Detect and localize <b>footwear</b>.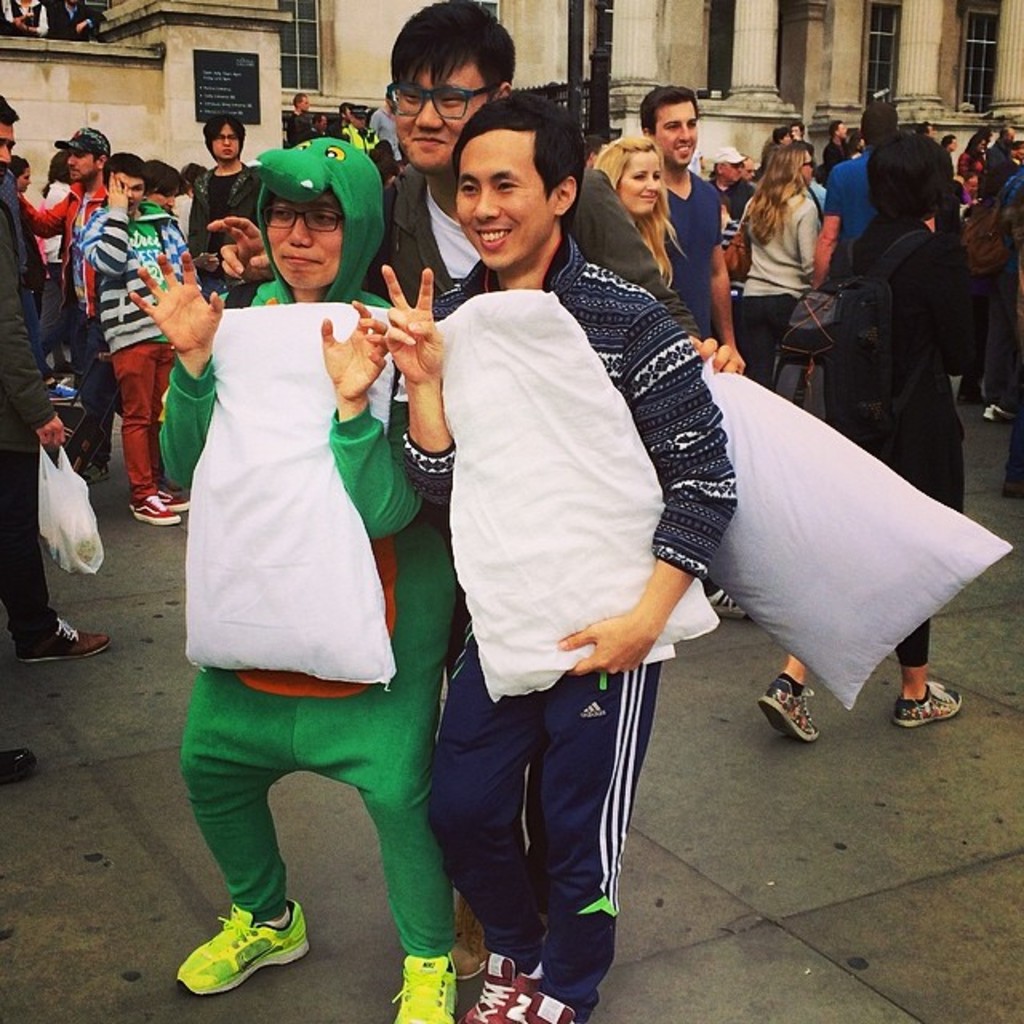
Localized at [x1=526, y1=987, x2=581, y2=1022].
